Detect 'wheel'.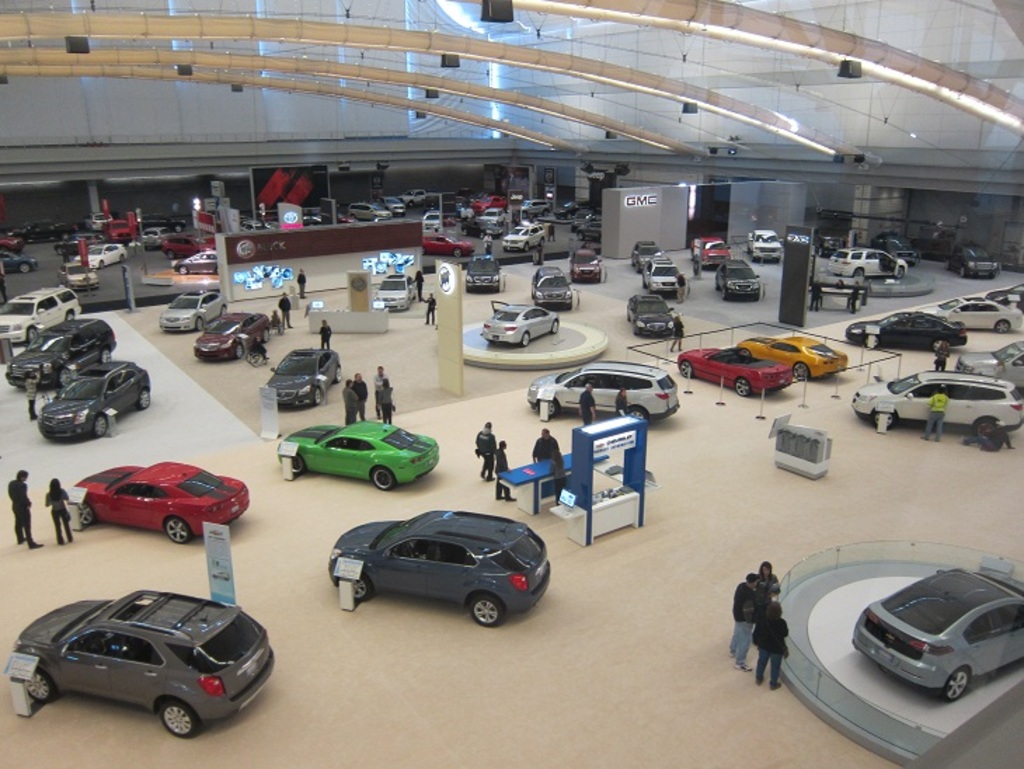
Detected at 554 319 560 334.
